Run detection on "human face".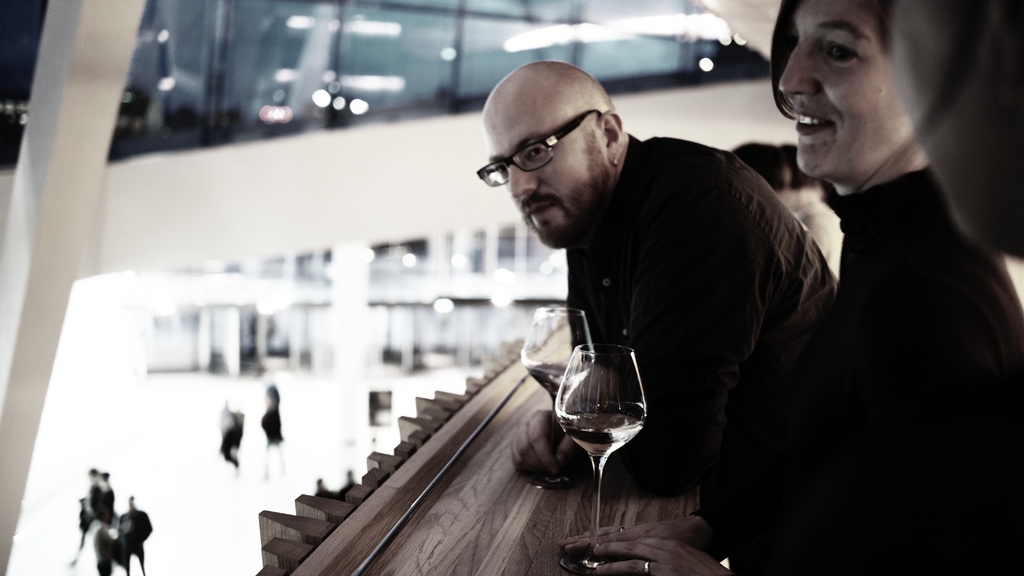
Result: {"x1": 479, "y1": 103, "x2": 611, "y2": 251}.
